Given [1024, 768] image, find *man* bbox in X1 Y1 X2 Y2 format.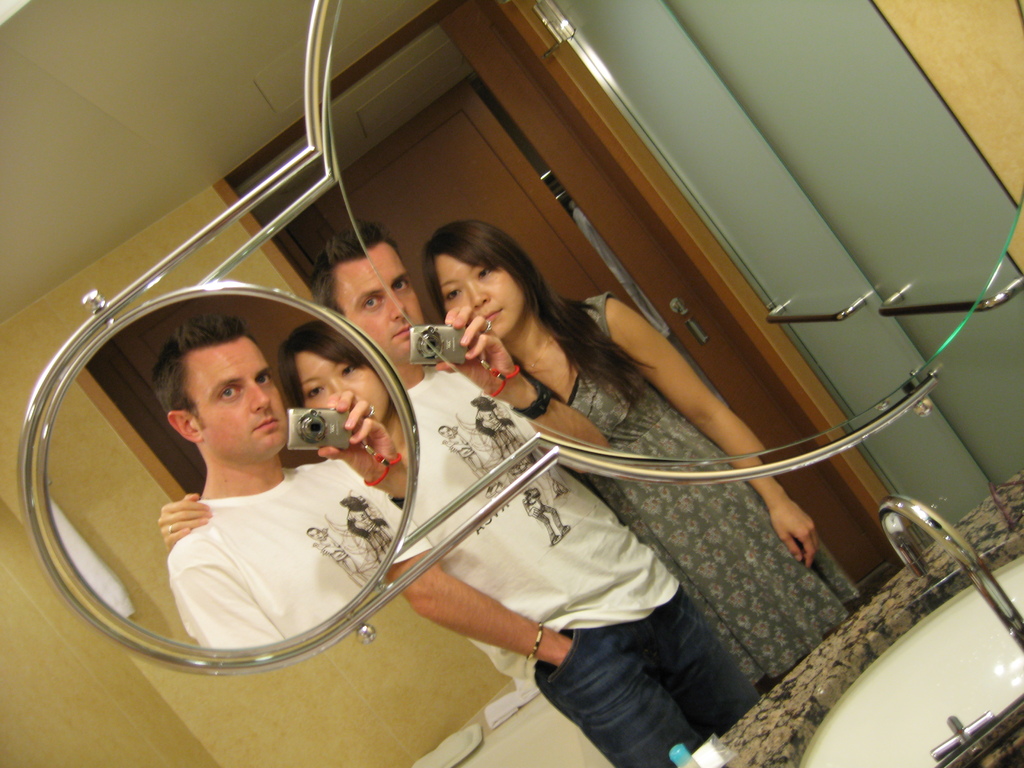
95 300 406 652.
